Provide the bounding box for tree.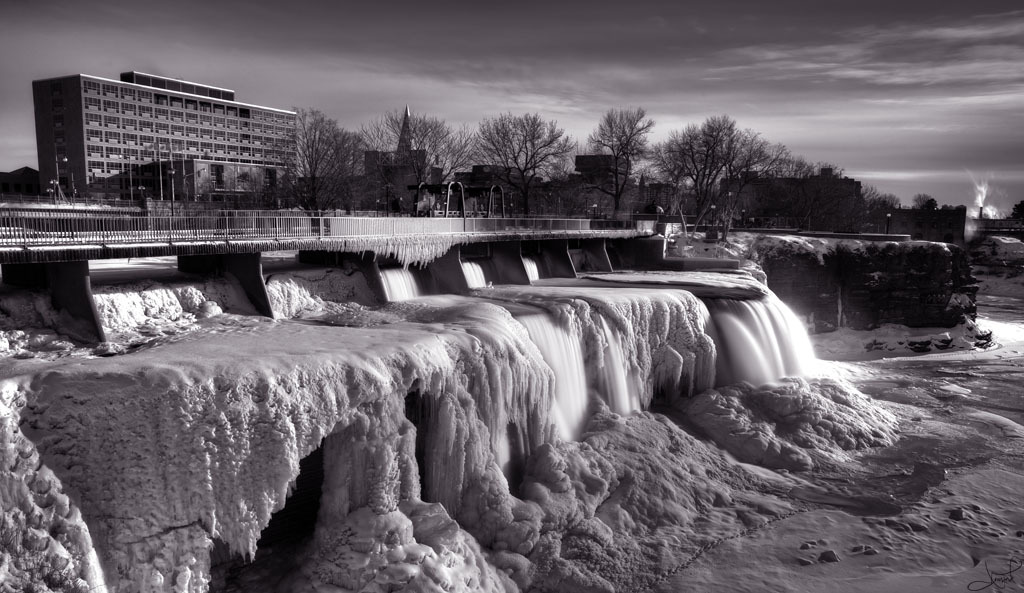
box=[657, 104, 784, 215].
